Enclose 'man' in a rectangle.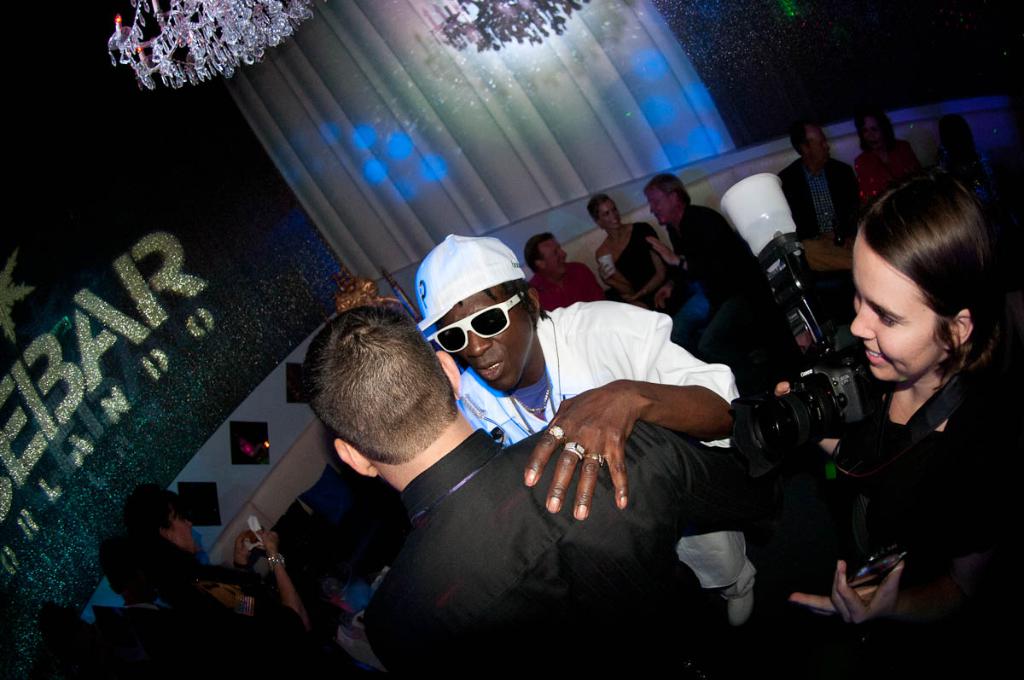
rect(758, 120, 864, 239).
